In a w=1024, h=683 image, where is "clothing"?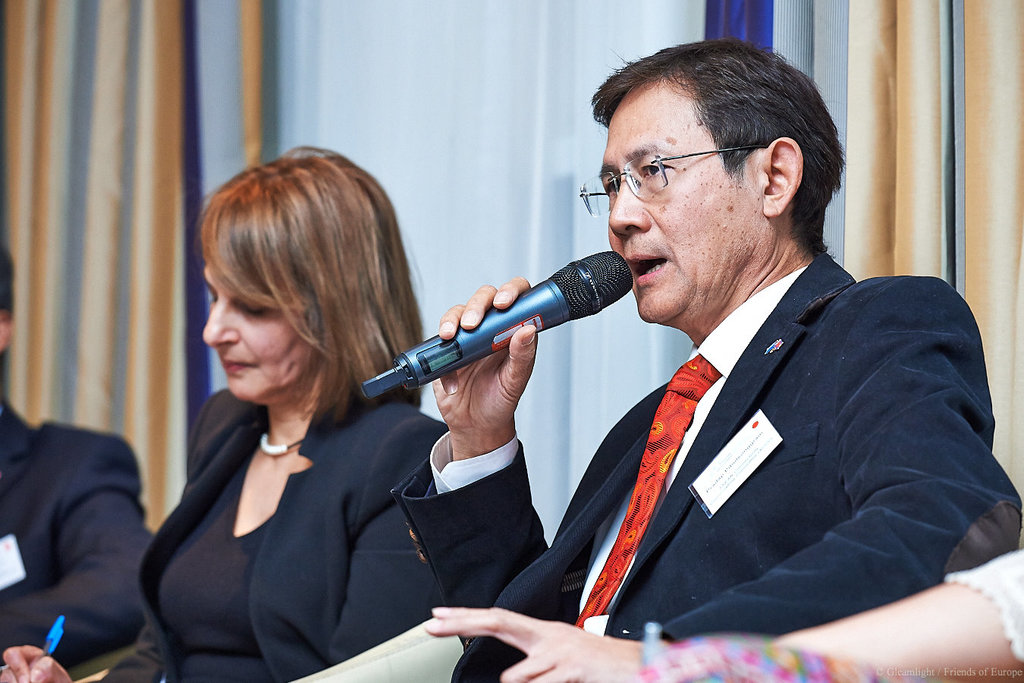
region(391, 228, 1023, 682).
